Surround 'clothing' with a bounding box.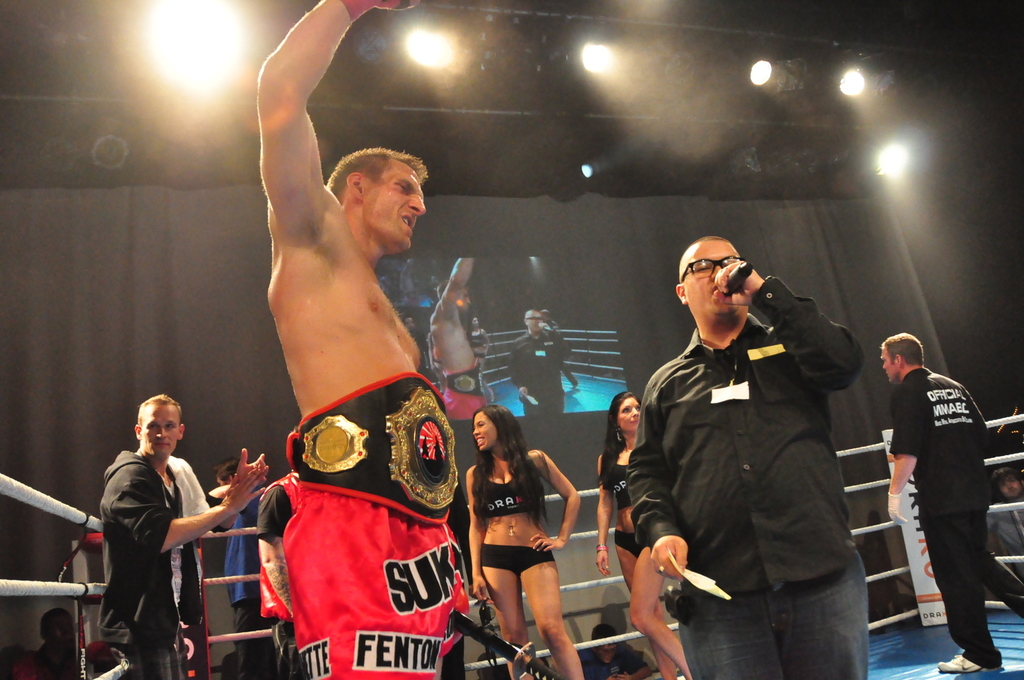
locate(477, 539, 548, 575).
